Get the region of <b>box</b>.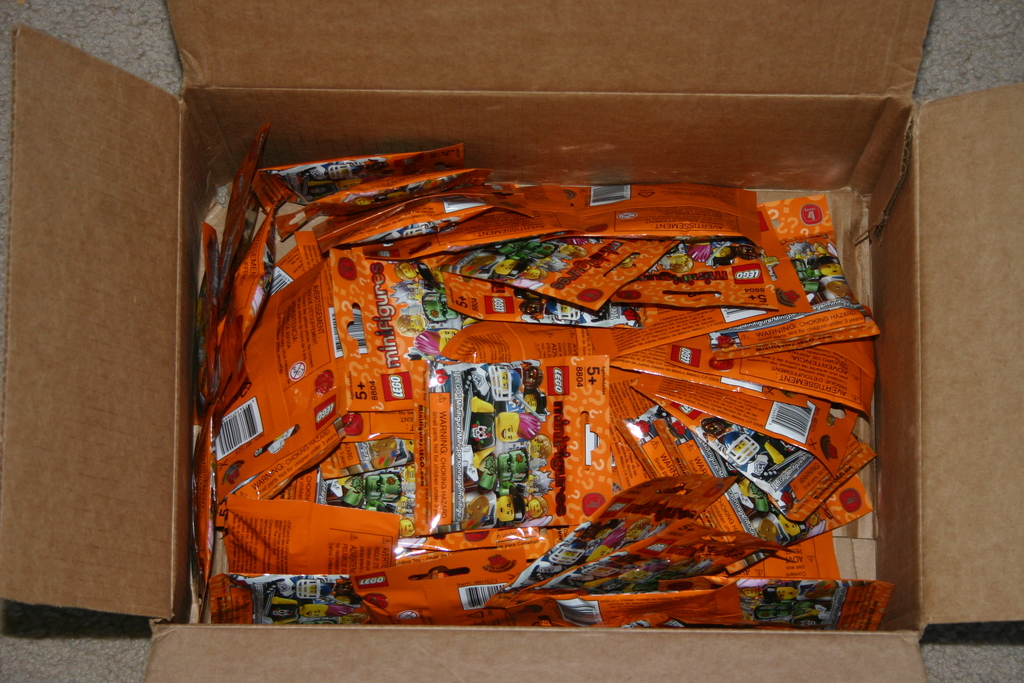
BBox(0, 0, 1023, 682).
